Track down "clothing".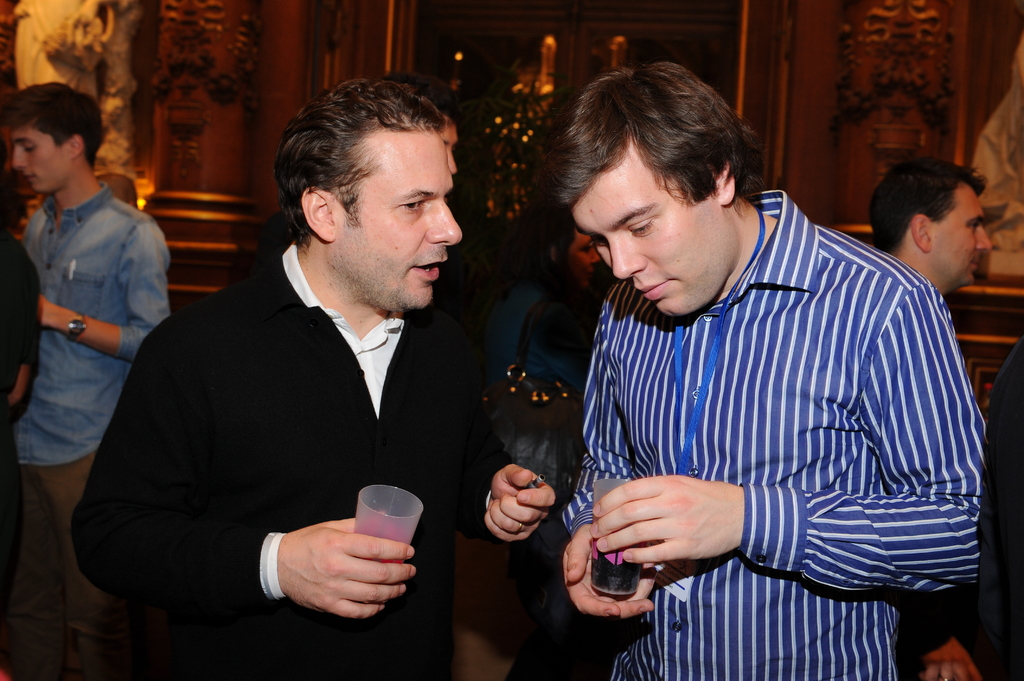
Tracked to <box>891,327,1023,680</box>.
